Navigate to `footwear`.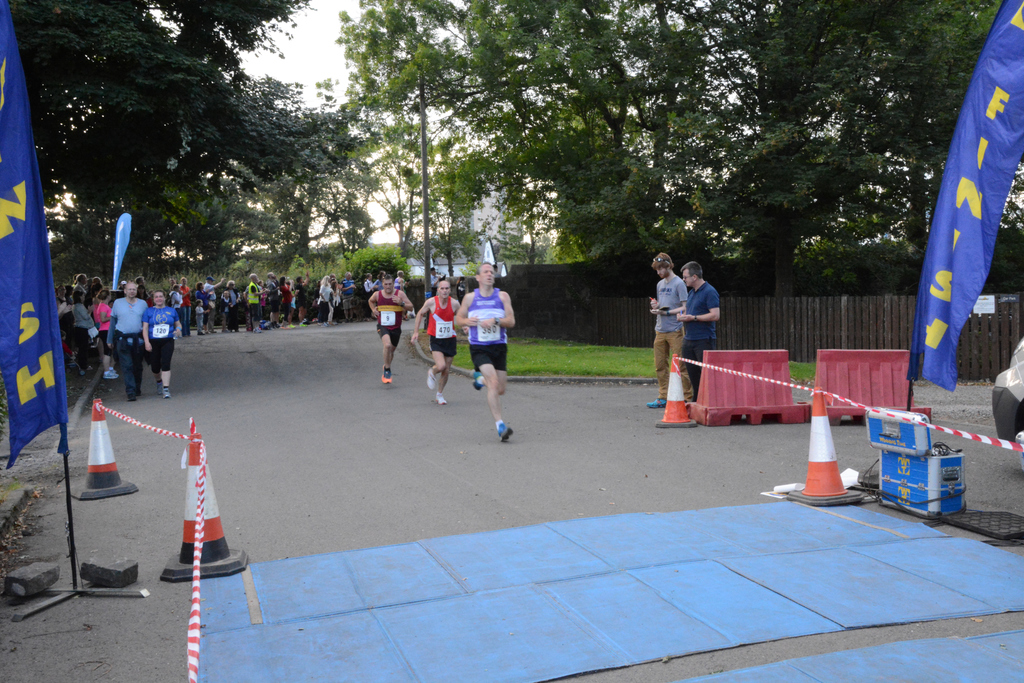
Navigation target: (649,398,668,409).
